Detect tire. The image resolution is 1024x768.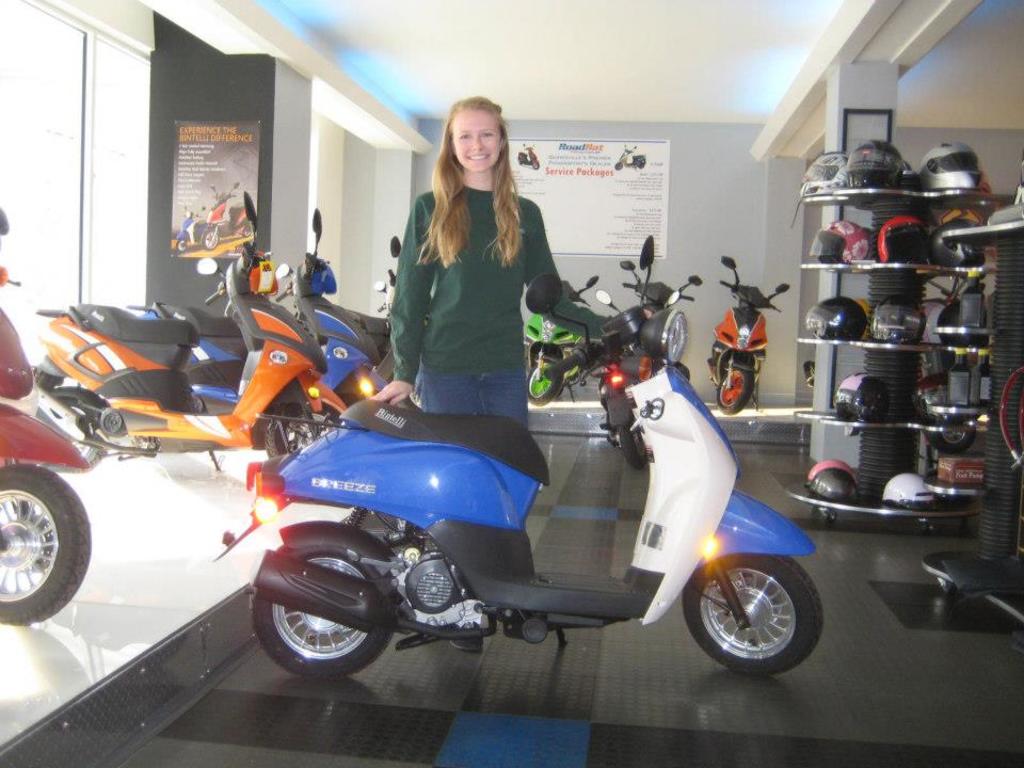
bbox(176, 239, 187, 251).
